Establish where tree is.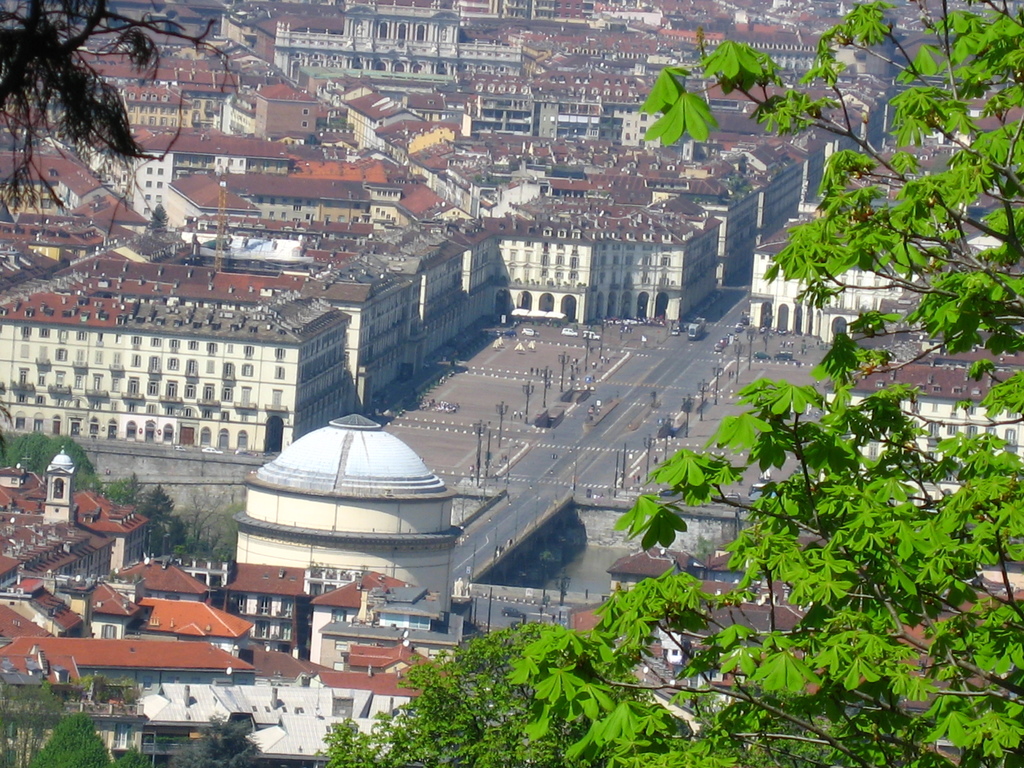
Established at (0, 0, 253, 241).
